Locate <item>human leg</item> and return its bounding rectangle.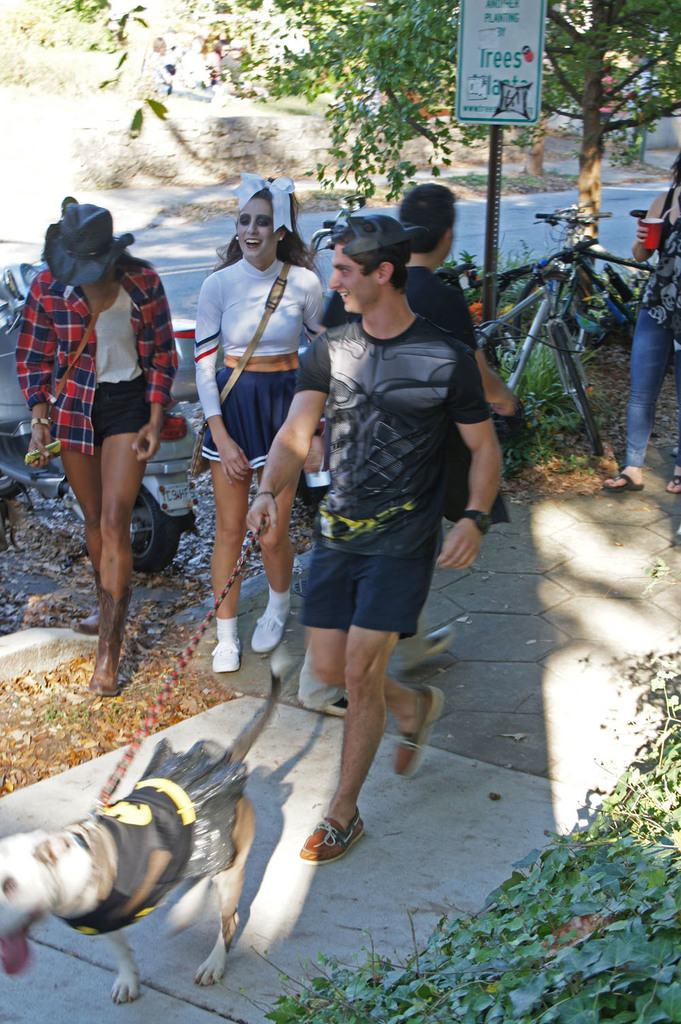
locate(70, 406, 105, 627).
